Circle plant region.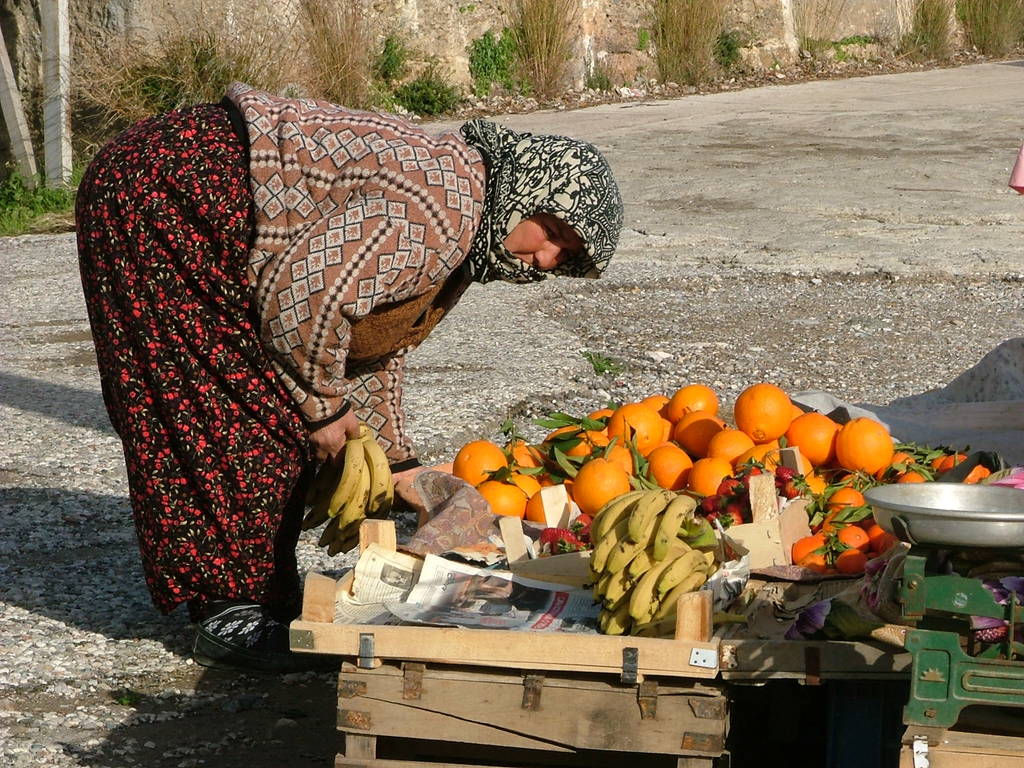
Region: crop(378, 37, 407, 86).
